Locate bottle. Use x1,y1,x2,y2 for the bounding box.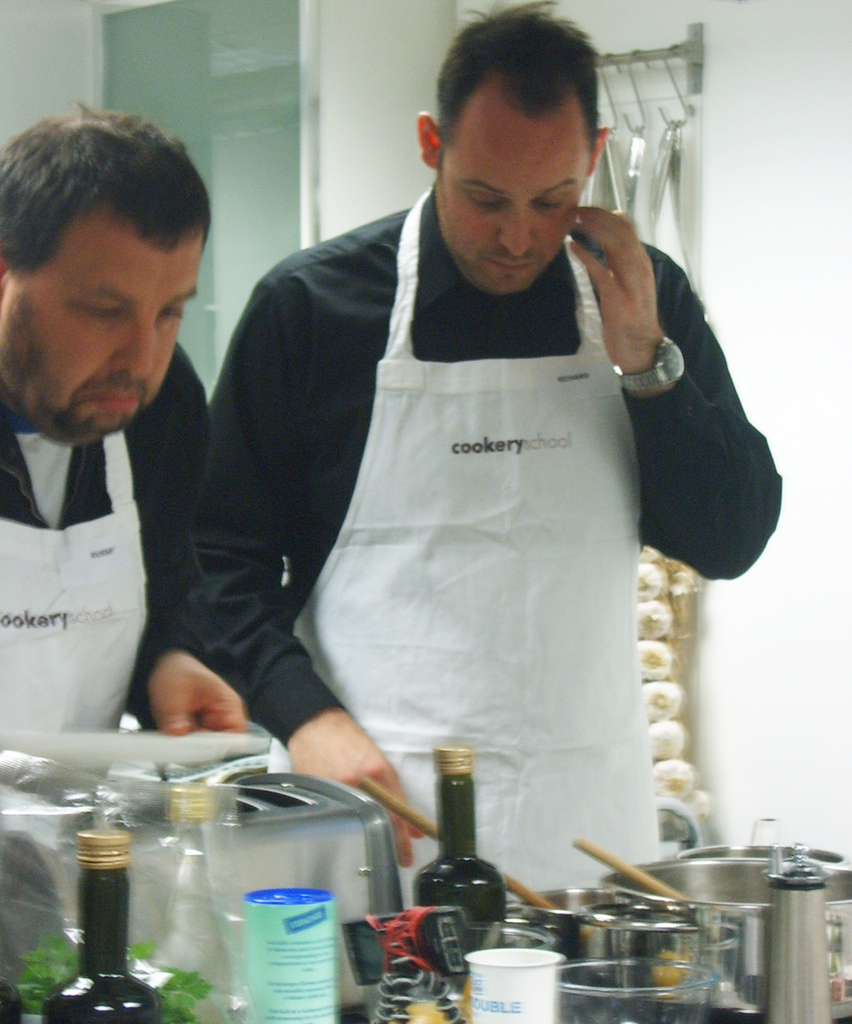
45,826,146,1000.
